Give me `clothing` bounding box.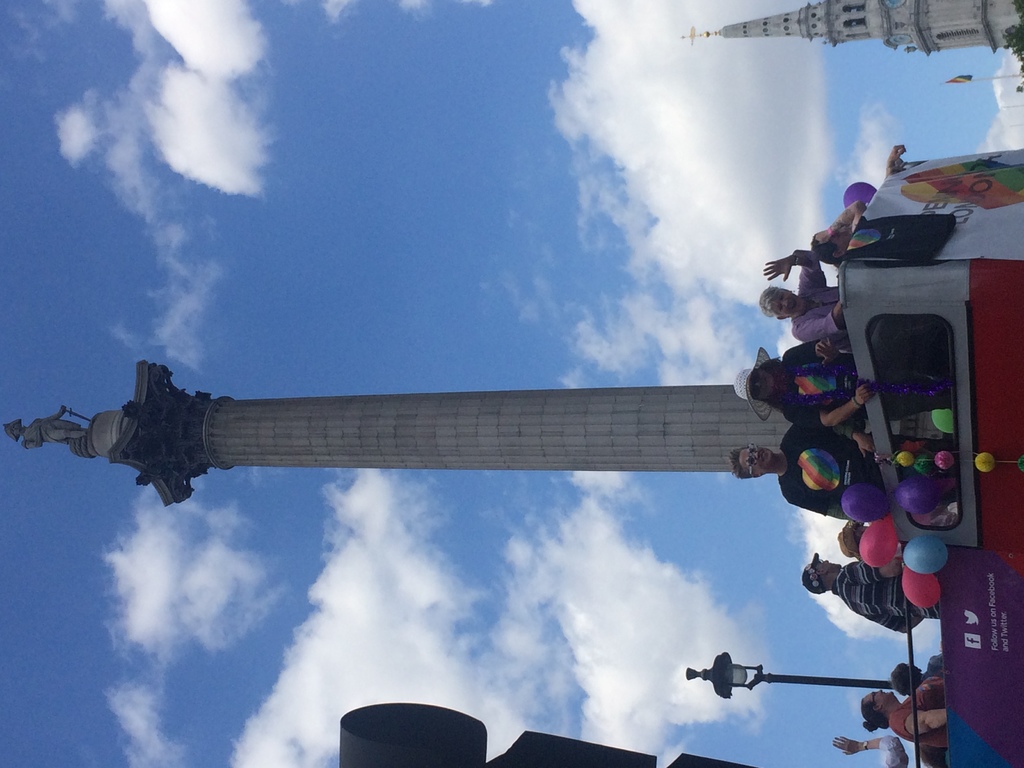
<box>892,682,943,754</box>.
